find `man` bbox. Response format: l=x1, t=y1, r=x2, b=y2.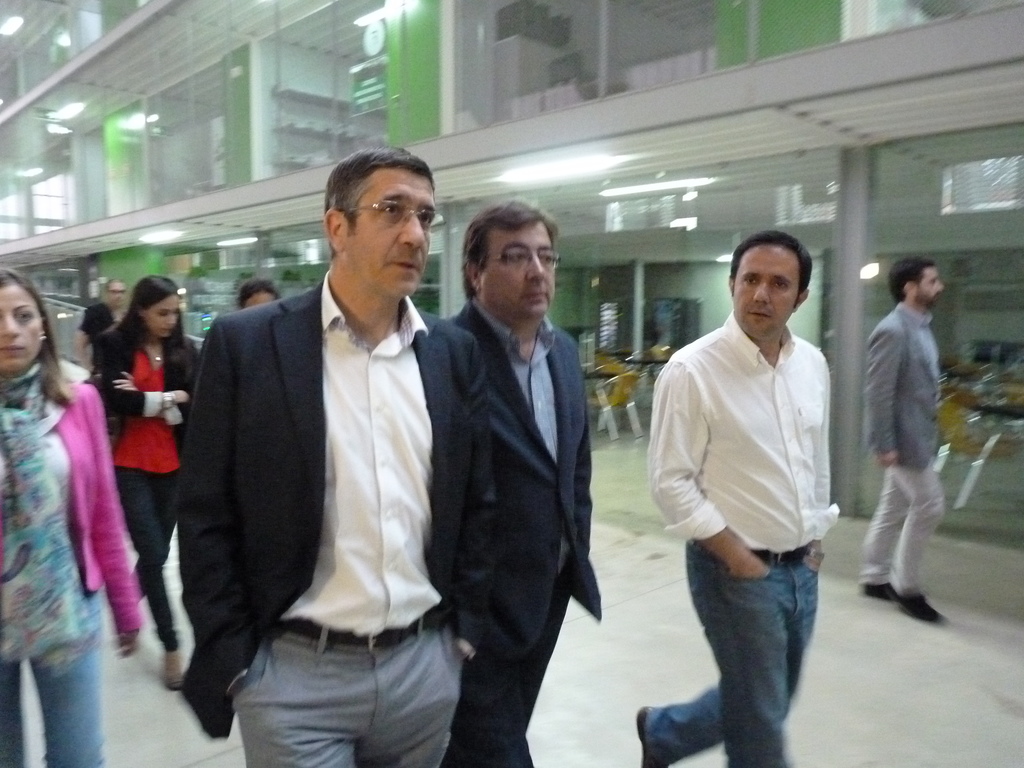
l=632, t=230, r=845, b=767.
